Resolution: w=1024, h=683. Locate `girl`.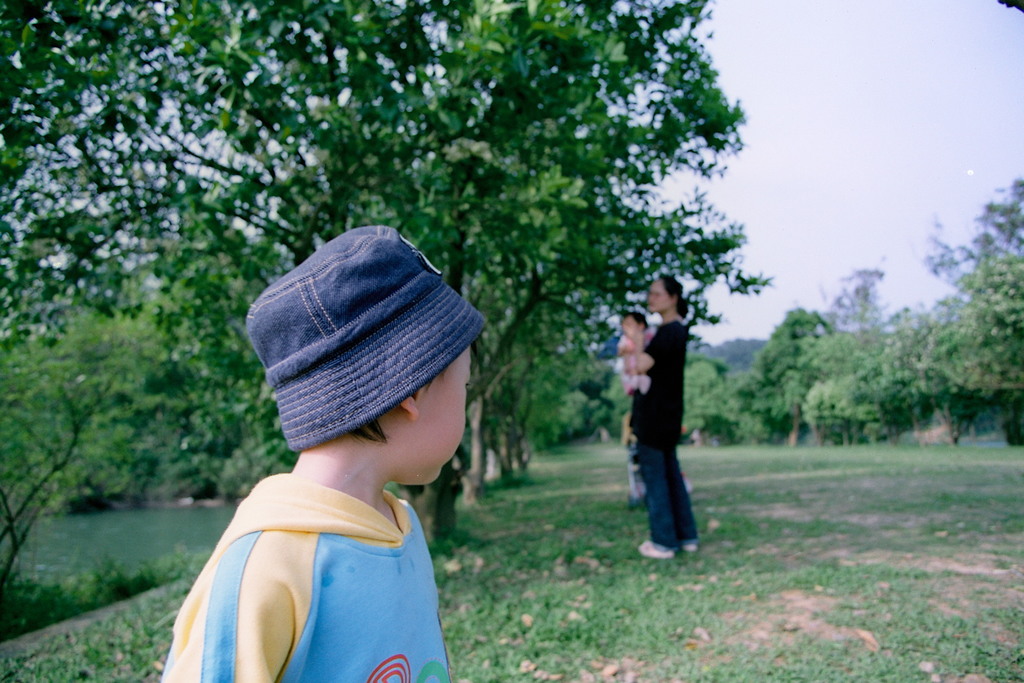
618, 306, 658, 393.
